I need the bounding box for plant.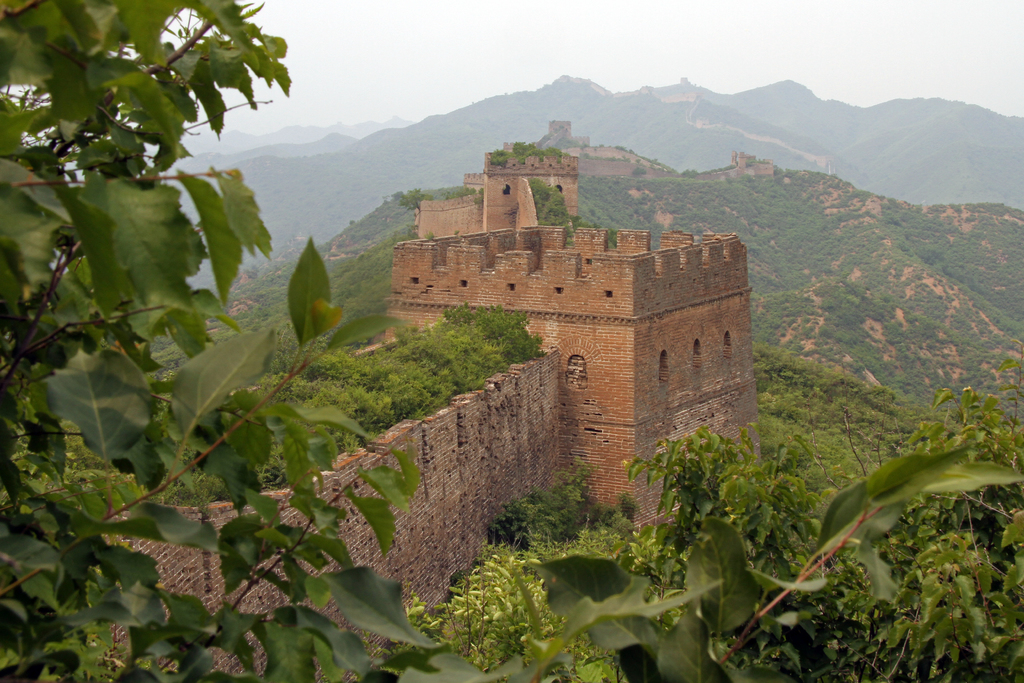
Here it is: crop(583, 163, 1023, 413).
